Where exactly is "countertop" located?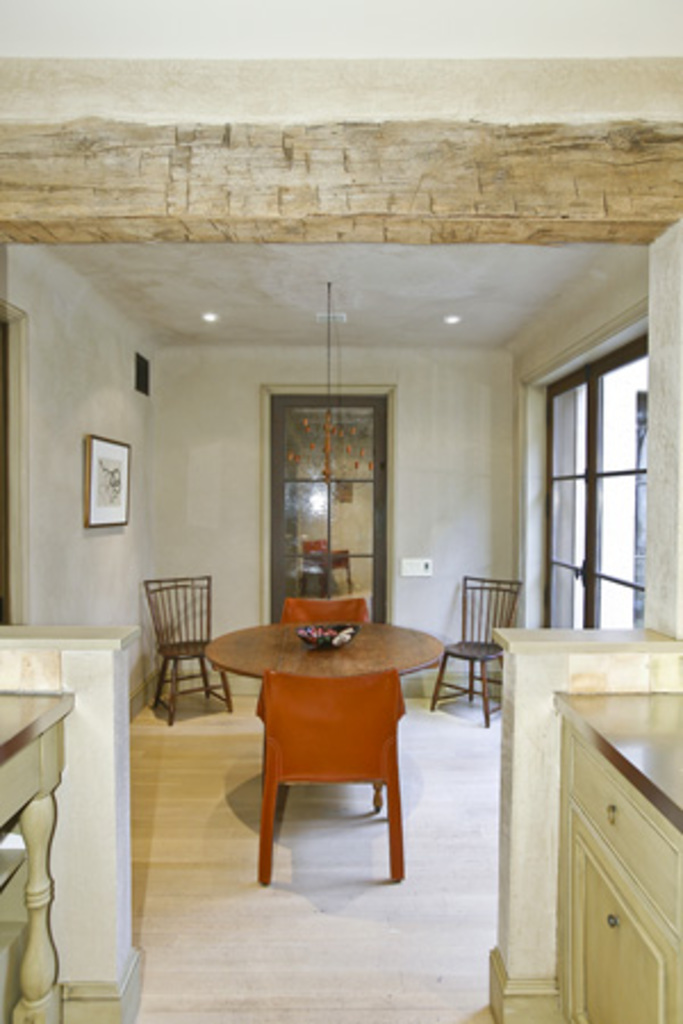
Its bounding box is detection(0, 687, 73, 765).
